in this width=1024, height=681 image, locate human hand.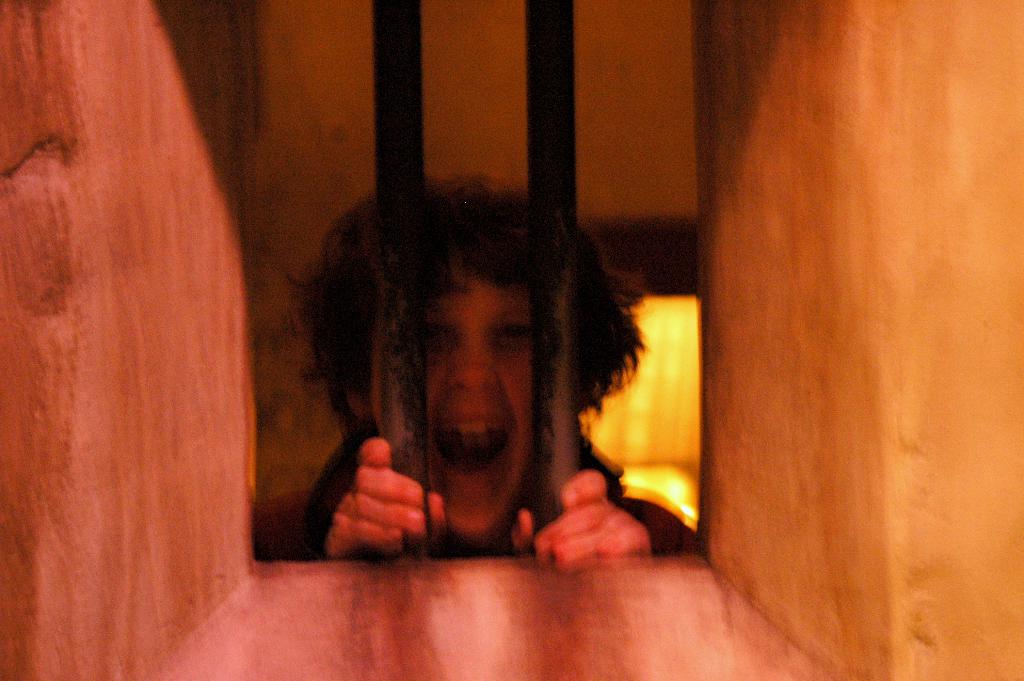
Bounding box: bbox(328, 445, 435, 559).
